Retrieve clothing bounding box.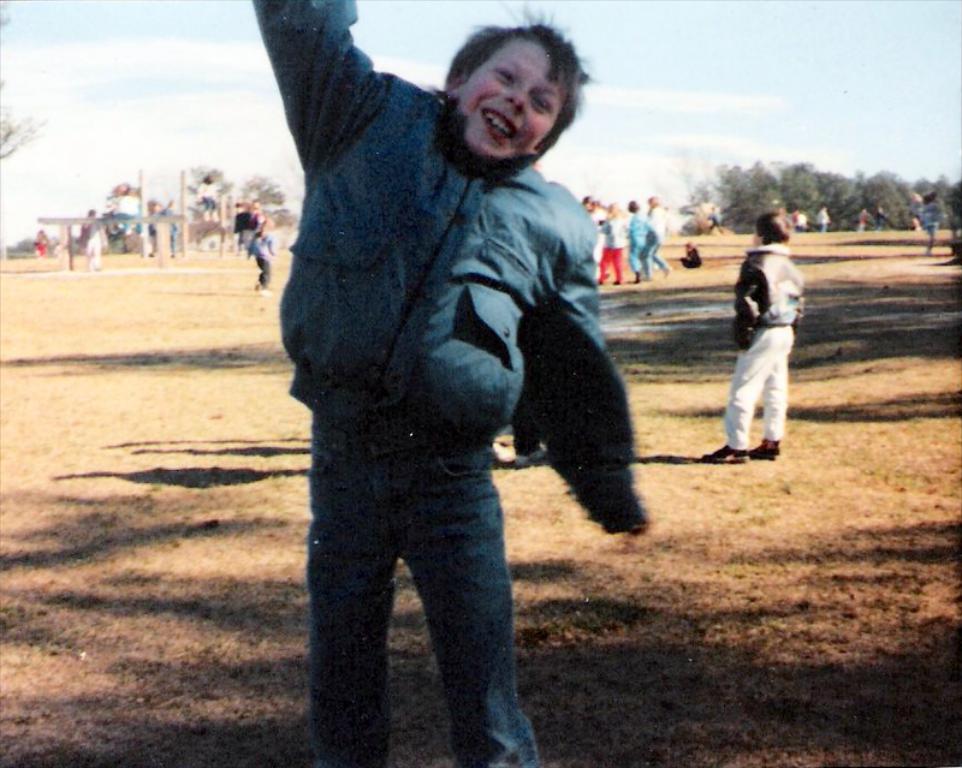
Bounding box: bbox(231, 203, 248, 255).
